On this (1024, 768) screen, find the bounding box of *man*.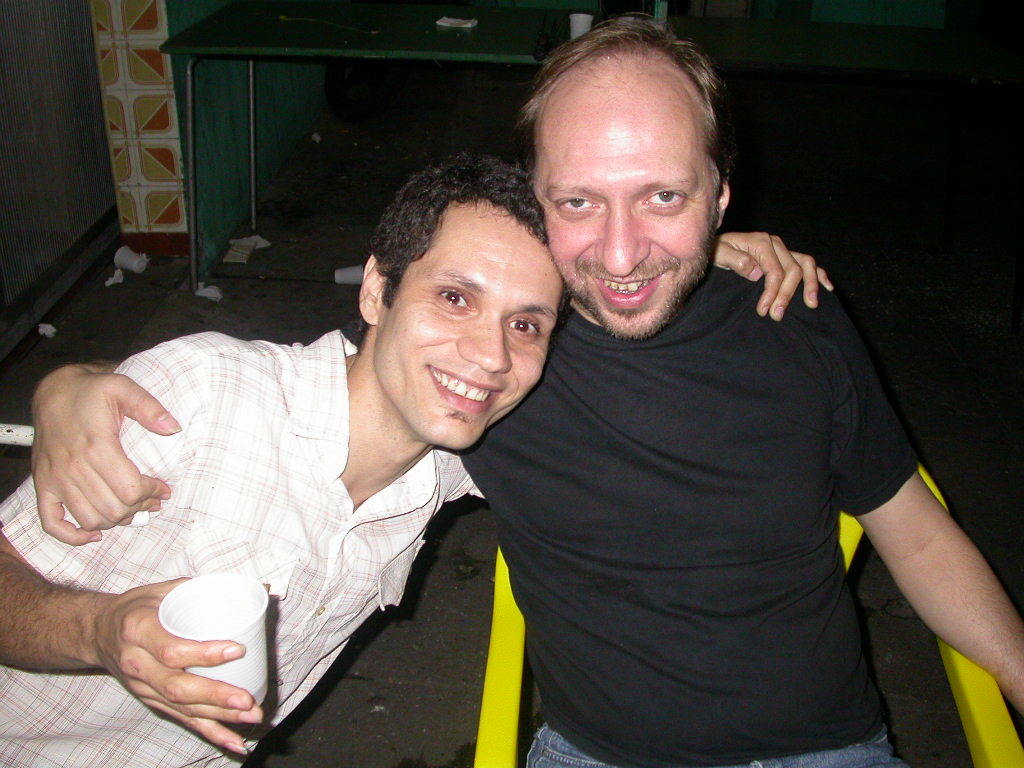
Bounding box: region(24, 13, 1023, 767).
